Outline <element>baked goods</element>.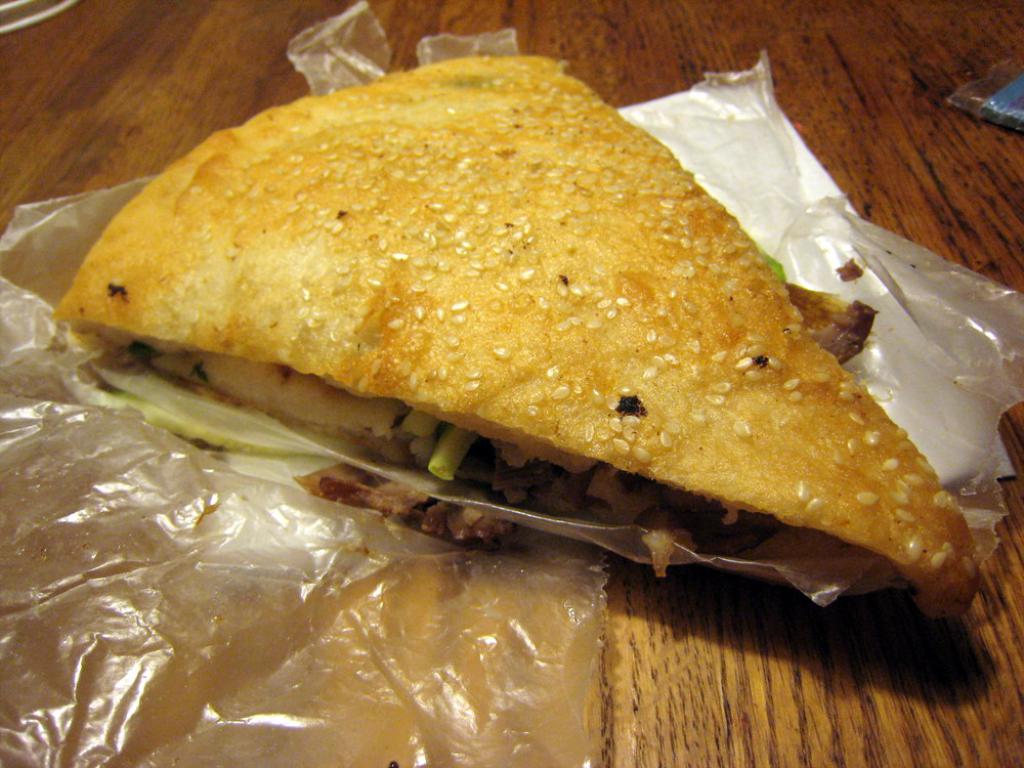
Outline: <region>35, 49, 969, 617</region>.
